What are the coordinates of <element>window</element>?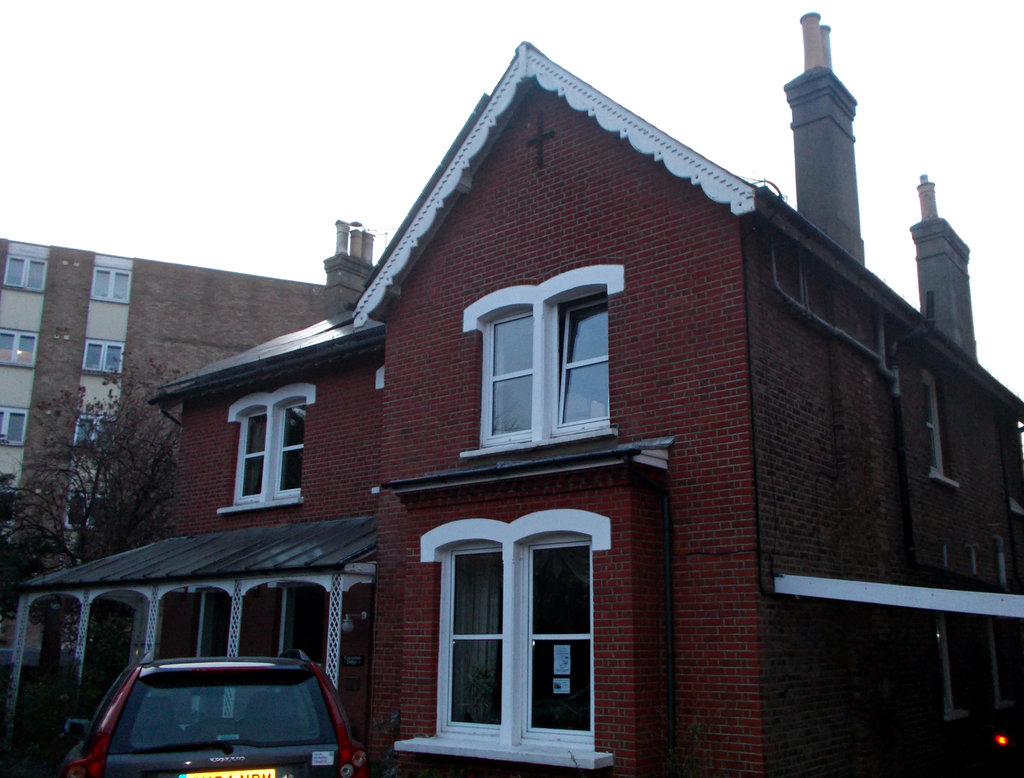
bbox=[81, 339, 127, 373].
